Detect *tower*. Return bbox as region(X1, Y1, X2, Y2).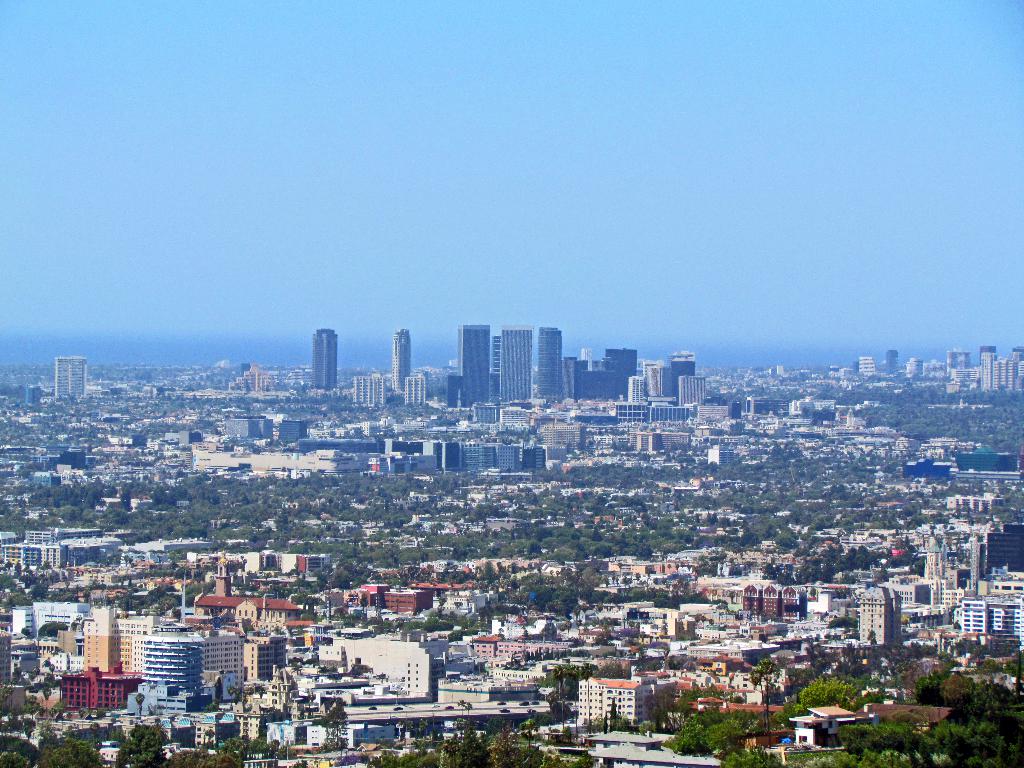
region(391, 324, 415, 397).
